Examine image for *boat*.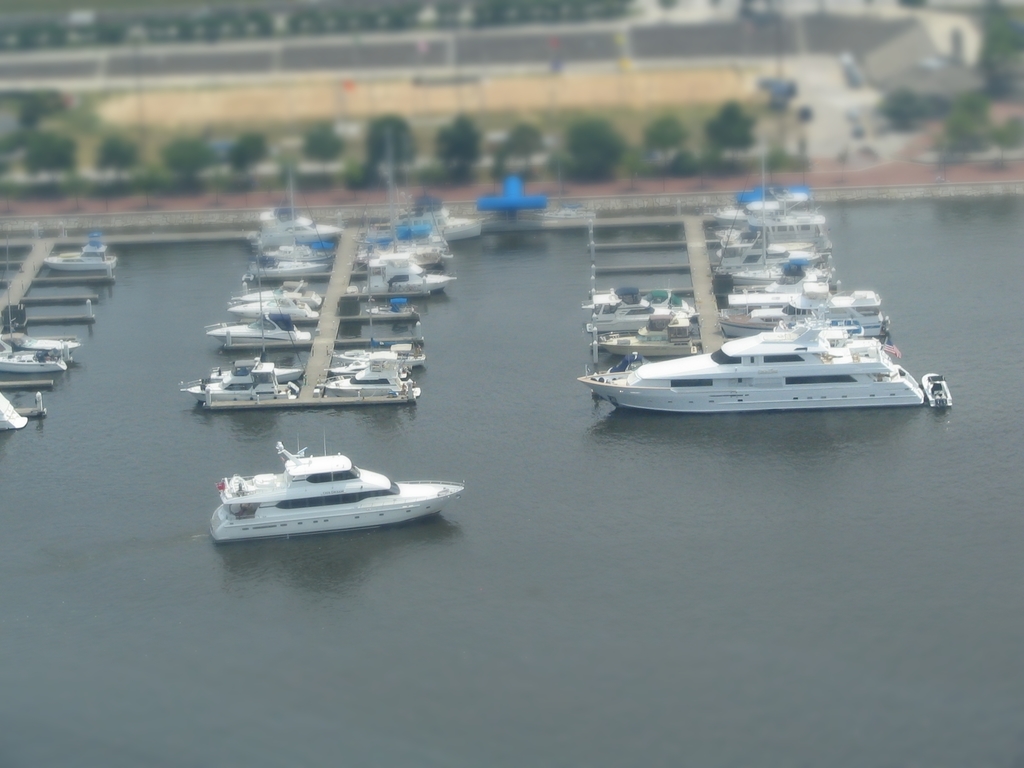
Examination result: crop(1, 349, 68, 372).
